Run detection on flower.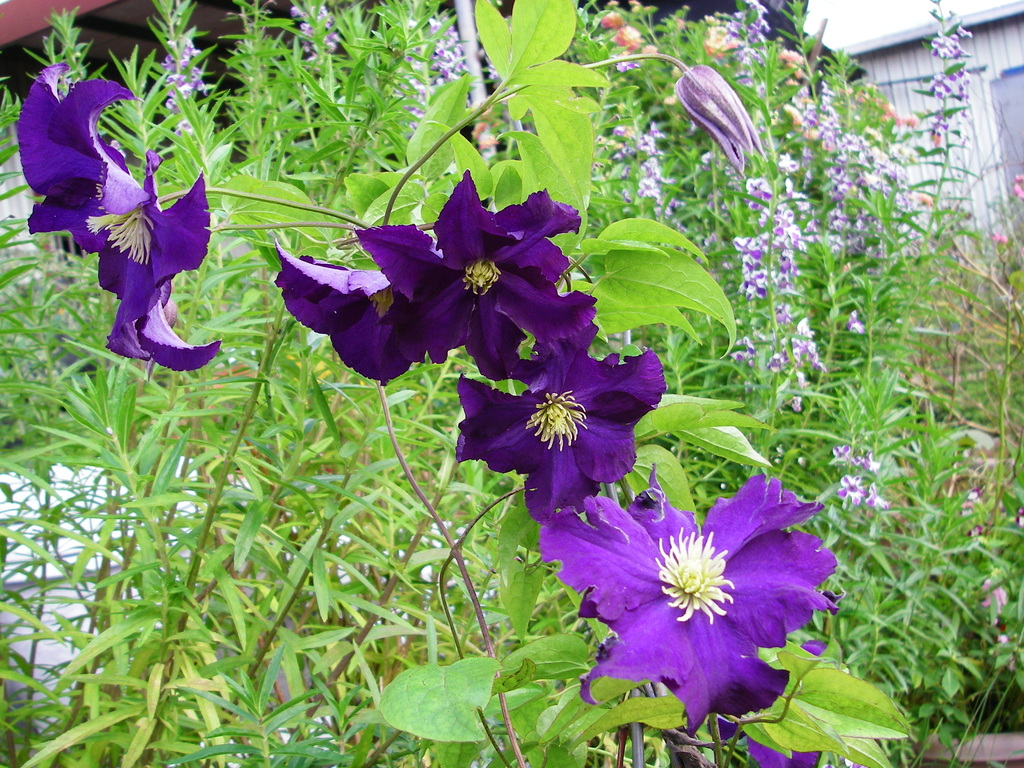
Result: {"x1": 867, "y1": 483, "x2": 888, "y2": 512}.
